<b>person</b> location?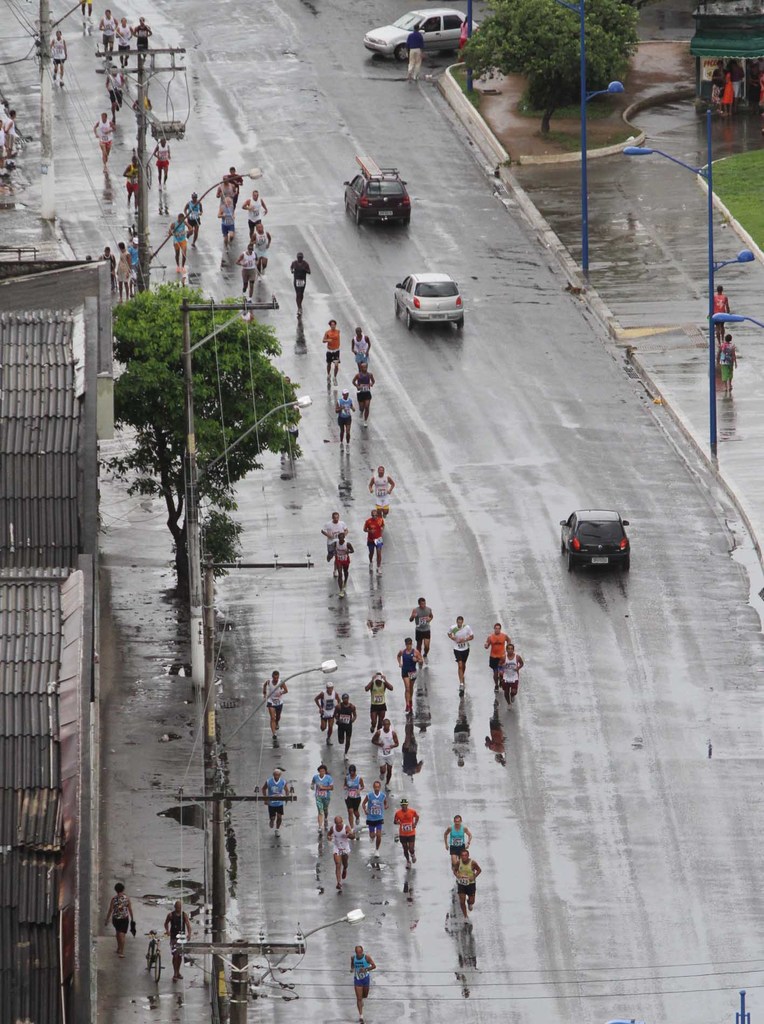
bbox=[164, 902, 187, 980]
